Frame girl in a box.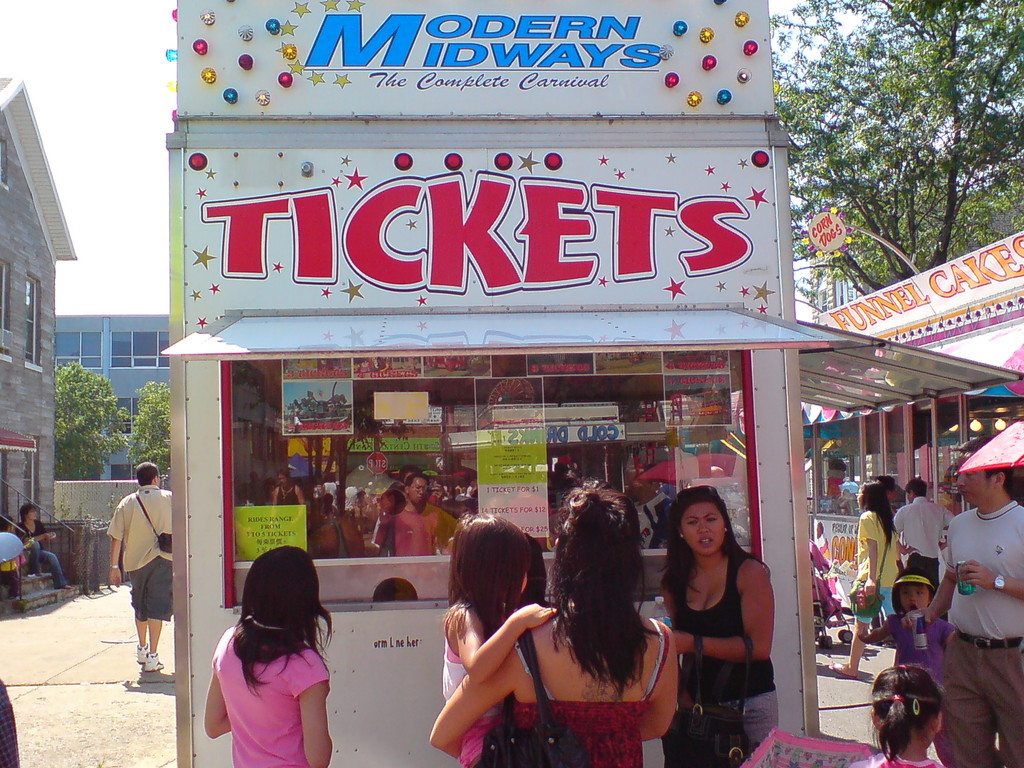
<region>824, 479, 900, 680</region>.
